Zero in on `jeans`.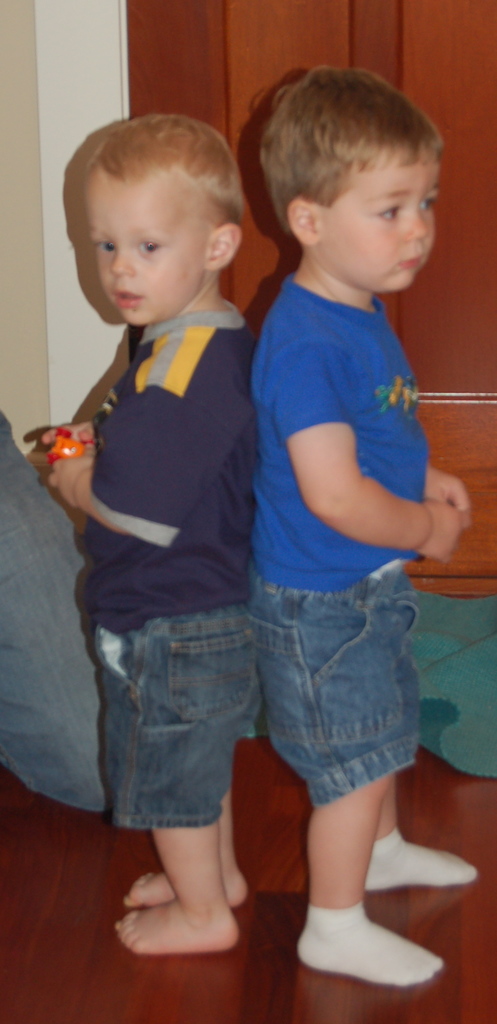
Zeroed in: (85, 610, 268, 811).
